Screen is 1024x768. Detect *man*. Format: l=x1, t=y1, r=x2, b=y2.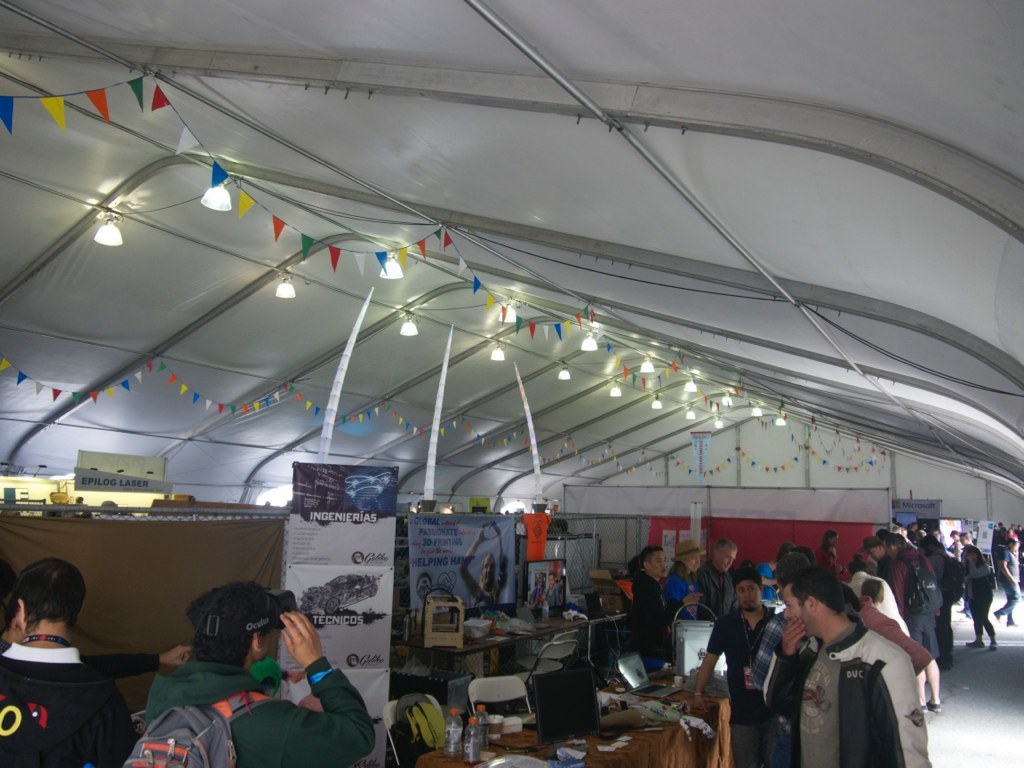
l=695, t=538, r=739, b=626.
